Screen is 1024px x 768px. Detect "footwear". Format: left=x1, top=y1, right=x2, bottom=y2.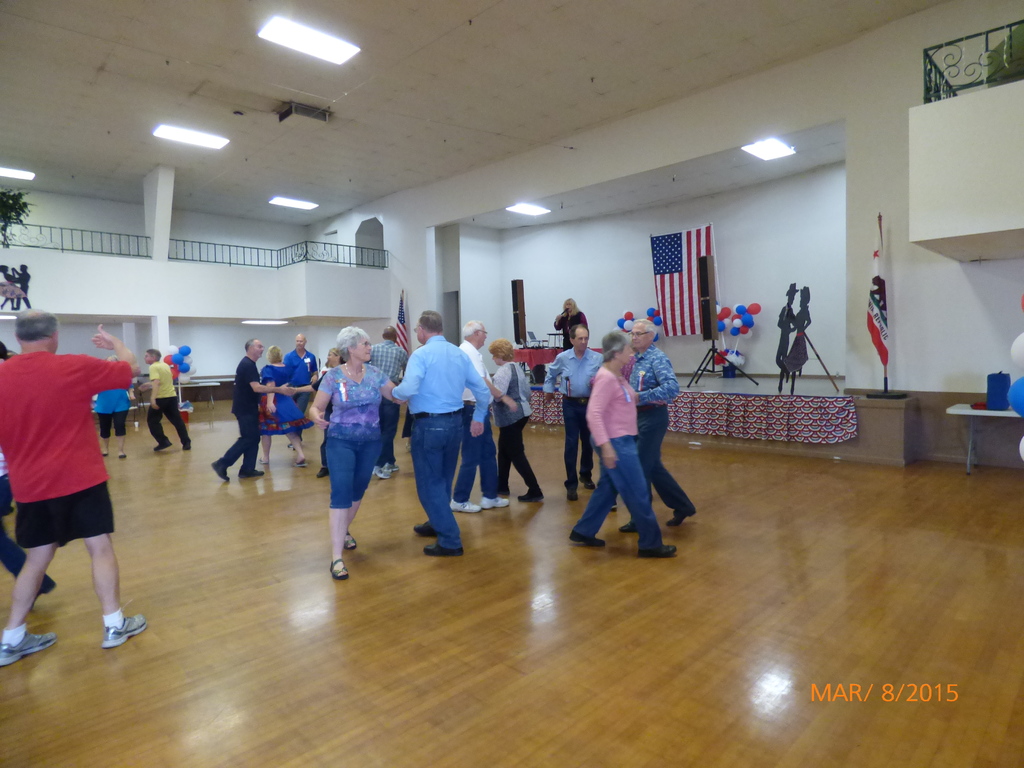
left=477, top=495, right=508, bottom=509.
